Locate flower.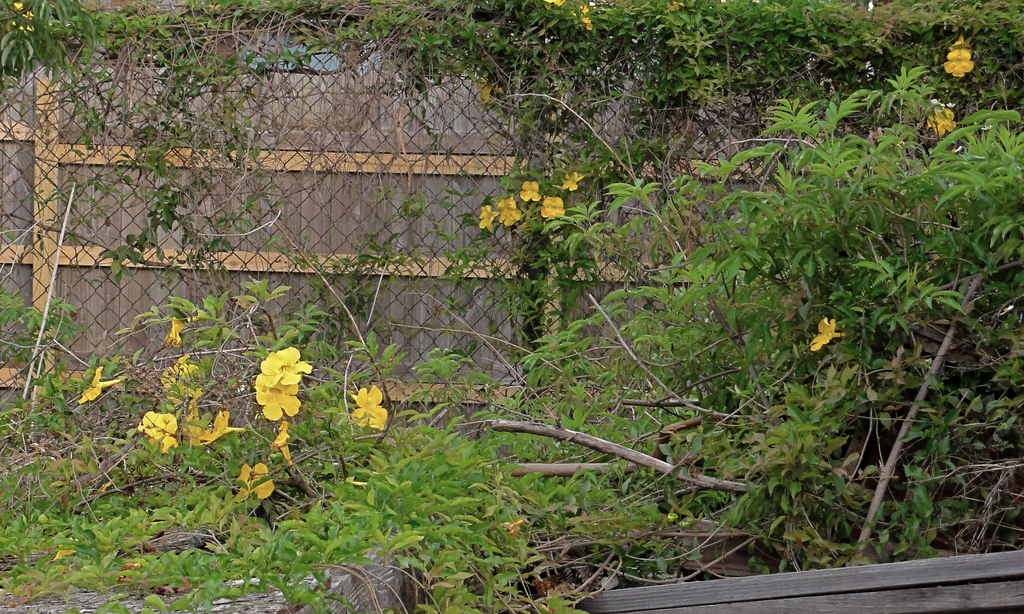
Bounding box: pyautogui.locateOnScreen(562, 171, 583, 192).
